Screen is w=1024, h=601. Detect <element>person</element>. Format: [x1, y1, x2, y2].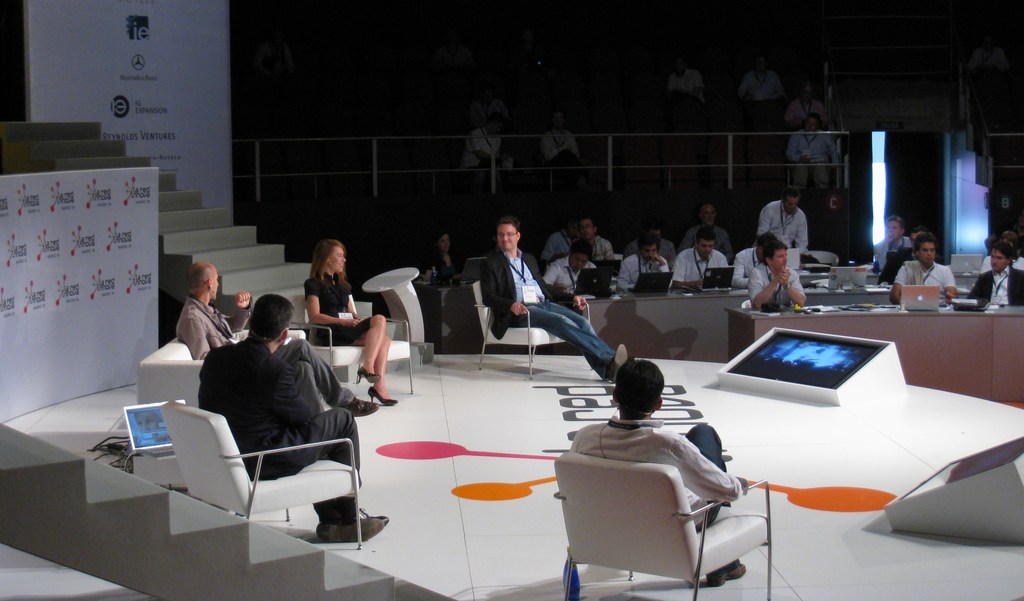
[427, 230, 457, 283].
